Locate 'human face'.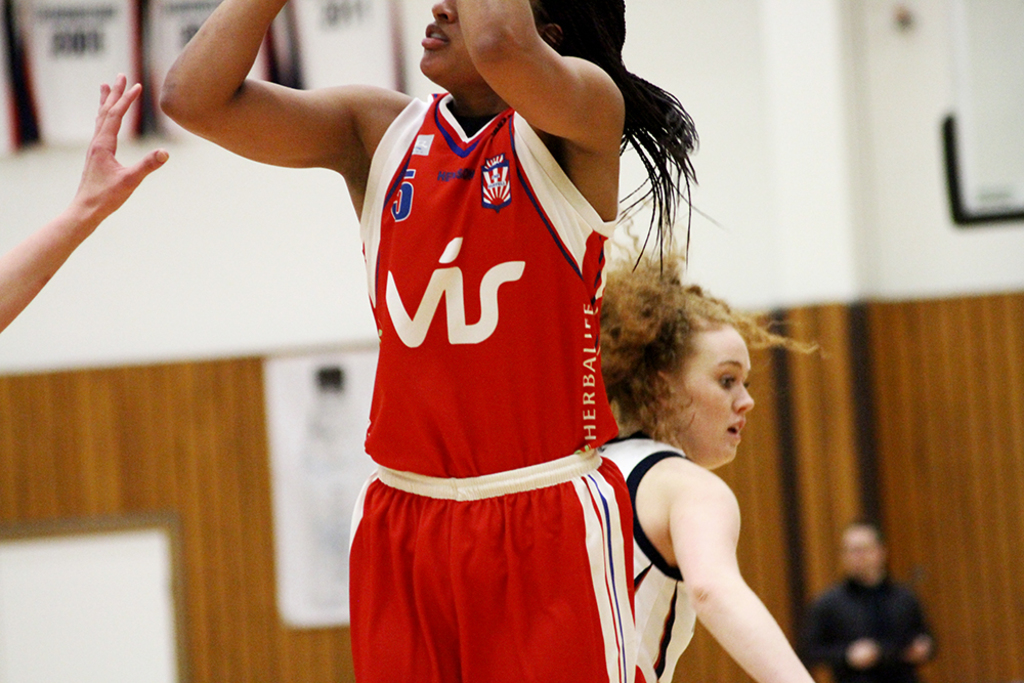
Bounding box: 839,522,882,581.
